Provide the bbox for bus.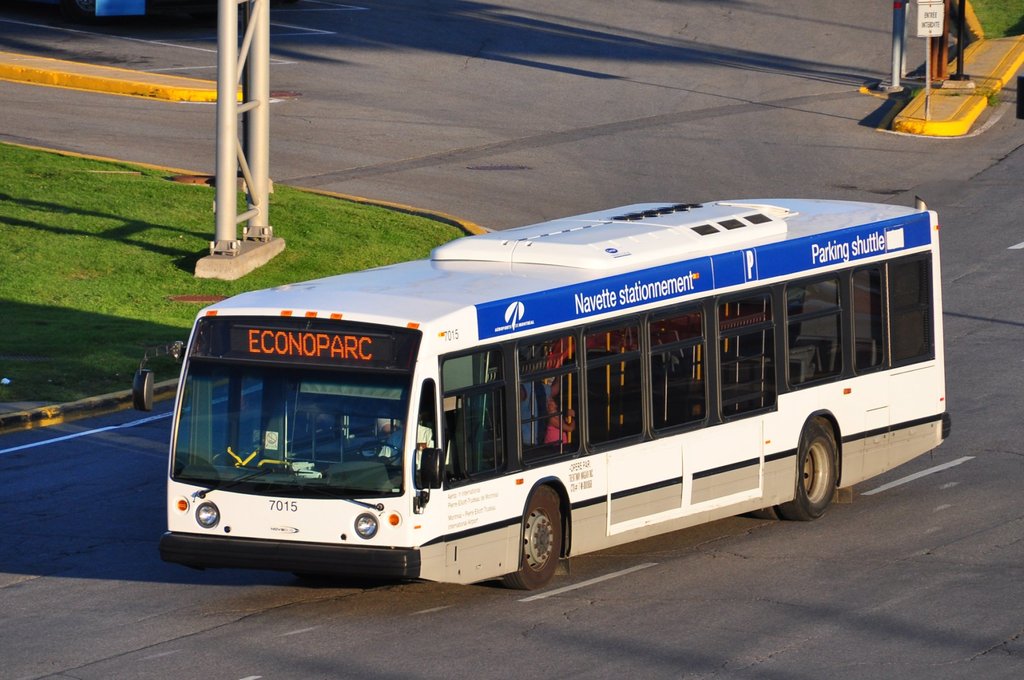
<region>131, 196, 952, 592</region>.
